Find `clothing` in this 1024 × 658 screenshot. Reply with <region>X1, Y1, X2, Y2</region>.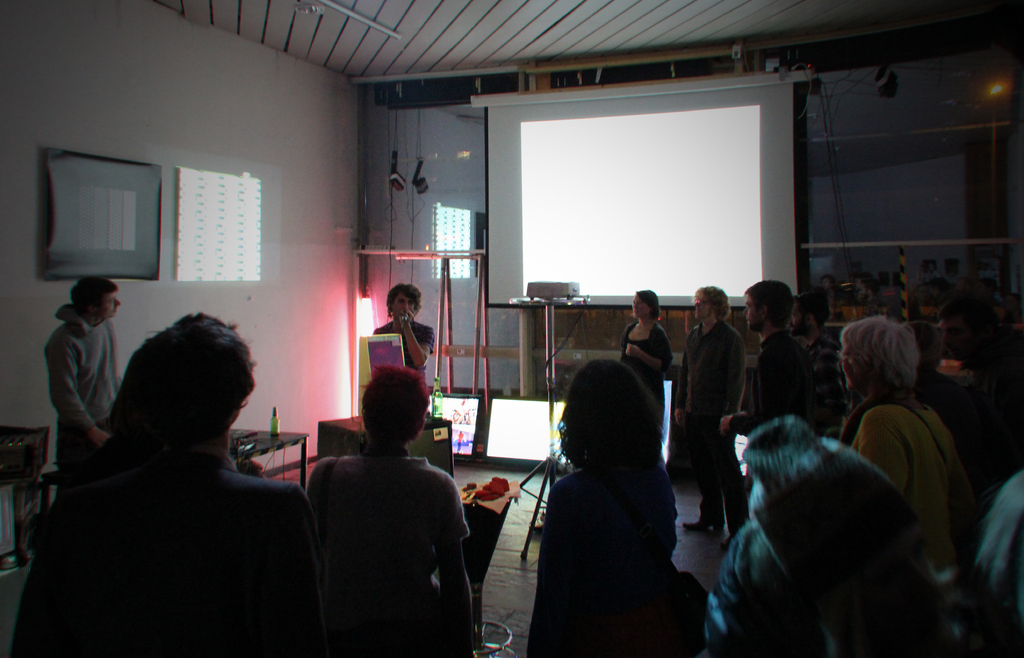
<region>45, 303, 125, 466</region>.
